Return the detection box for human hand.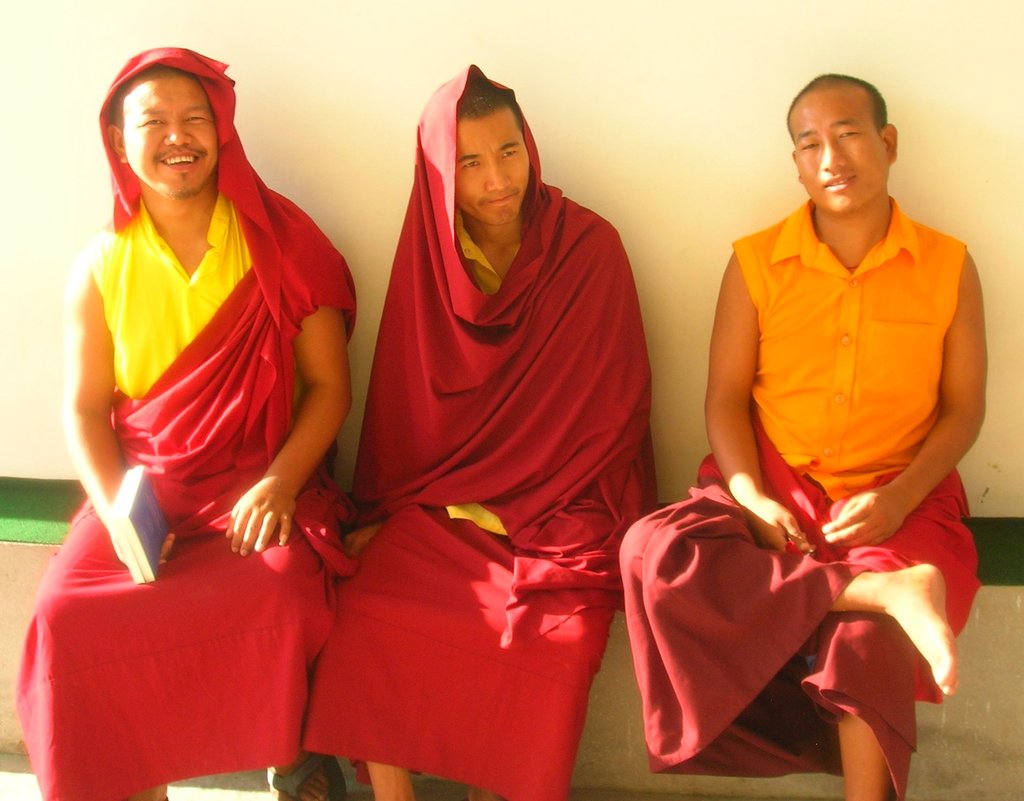
region(107, 530, 174, 569).
